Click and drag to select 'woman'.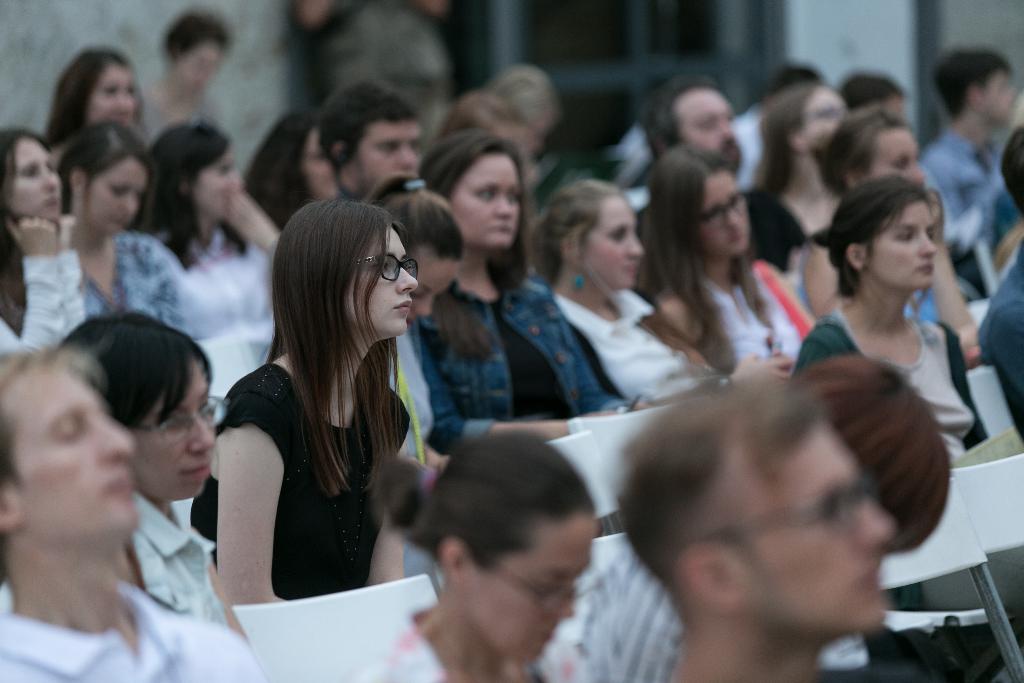
Selection: 40 46 139 160.
